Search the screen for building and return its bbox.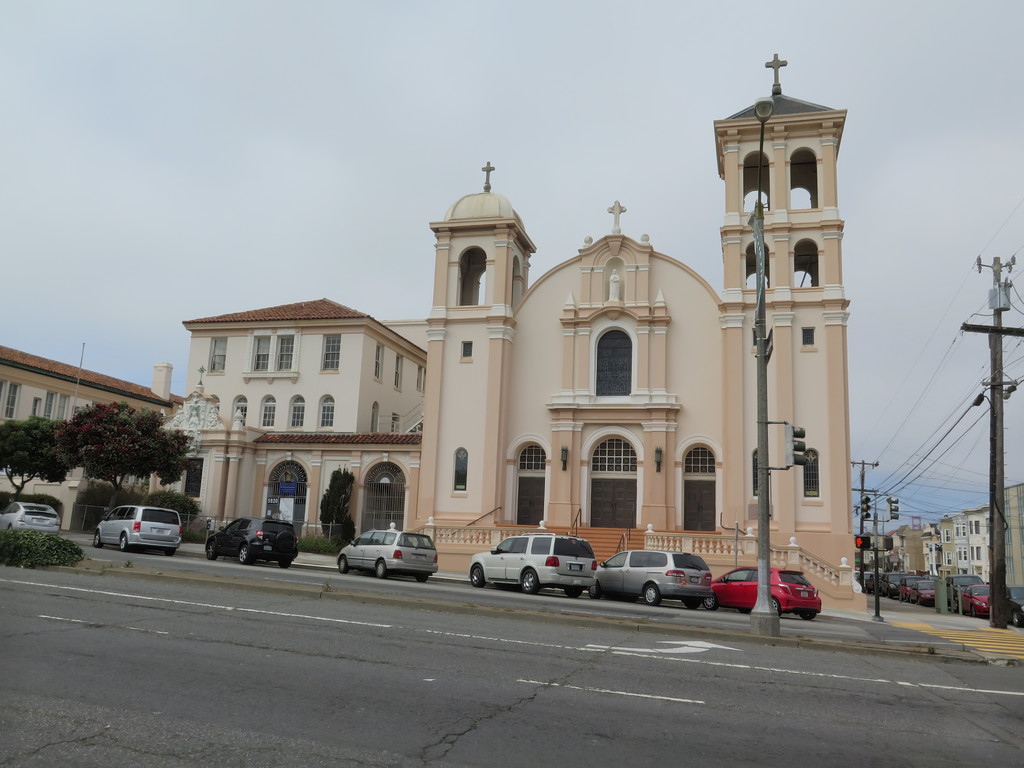
Found: {"left": 424, "top": 48, "right": 871, "bottom": 617}.
